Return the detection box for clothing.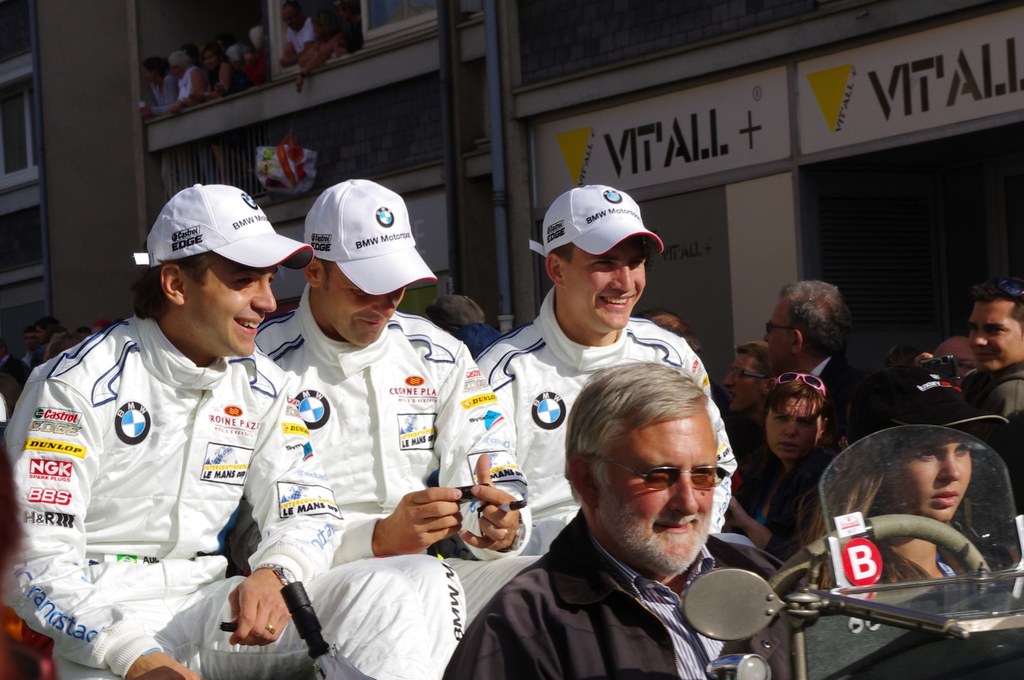
locate(173, 59, 205, 102).
